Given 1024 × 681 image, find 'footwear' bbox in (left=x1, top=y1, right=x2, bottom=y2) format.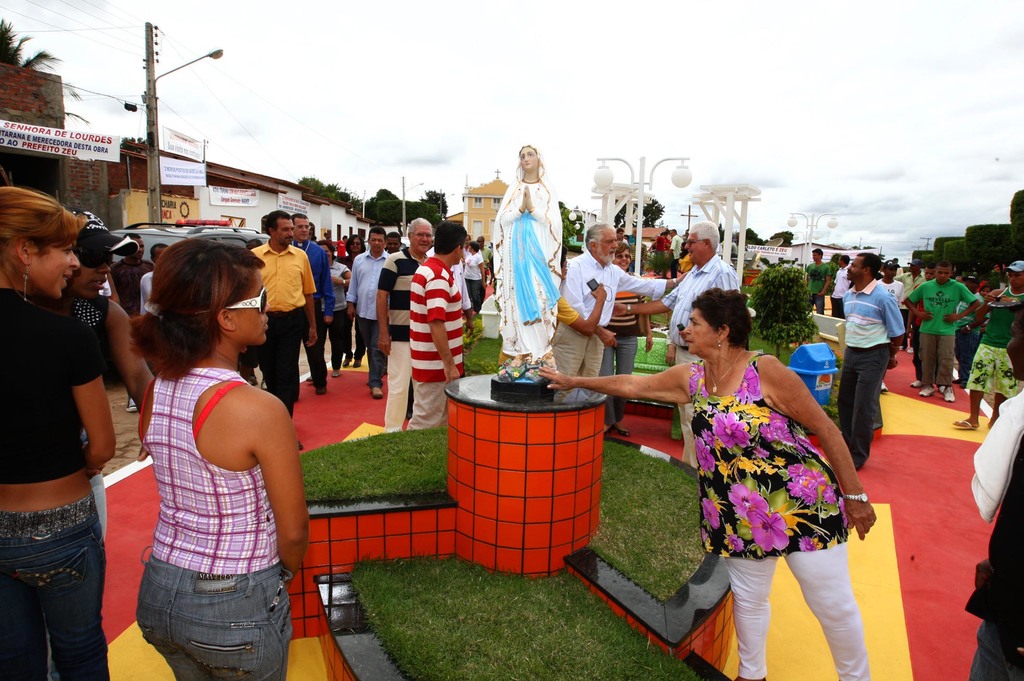
(left=911, top=373, right=919, bottom=384).
